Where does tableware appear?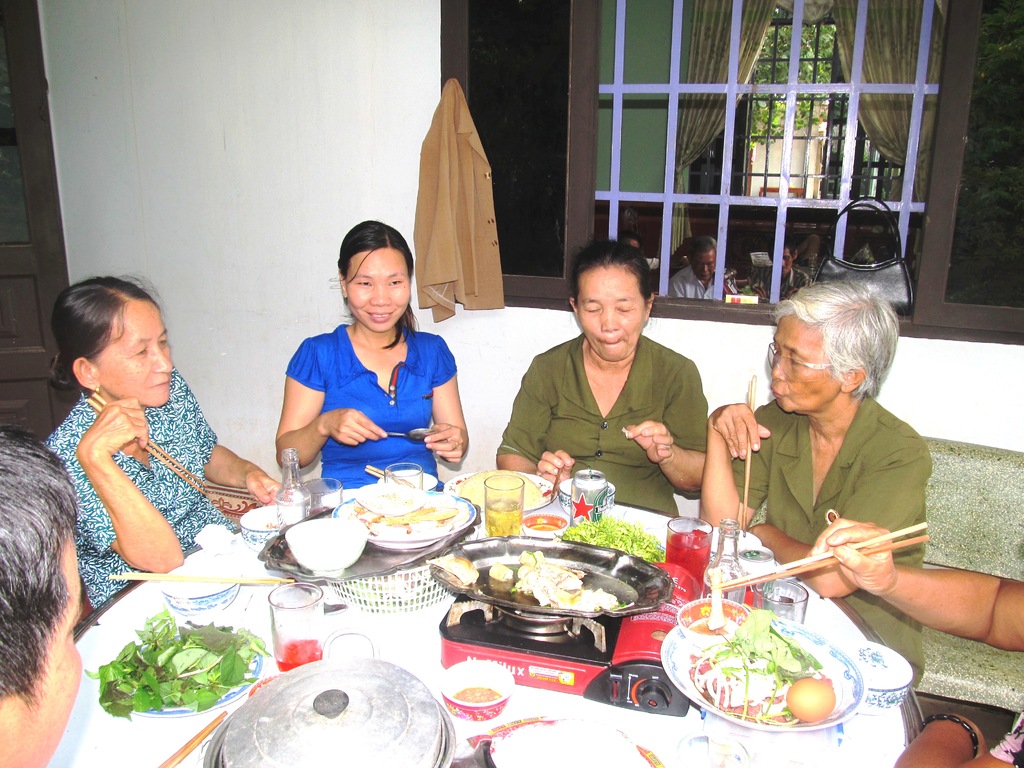
Appears at (558,479,615,515).
